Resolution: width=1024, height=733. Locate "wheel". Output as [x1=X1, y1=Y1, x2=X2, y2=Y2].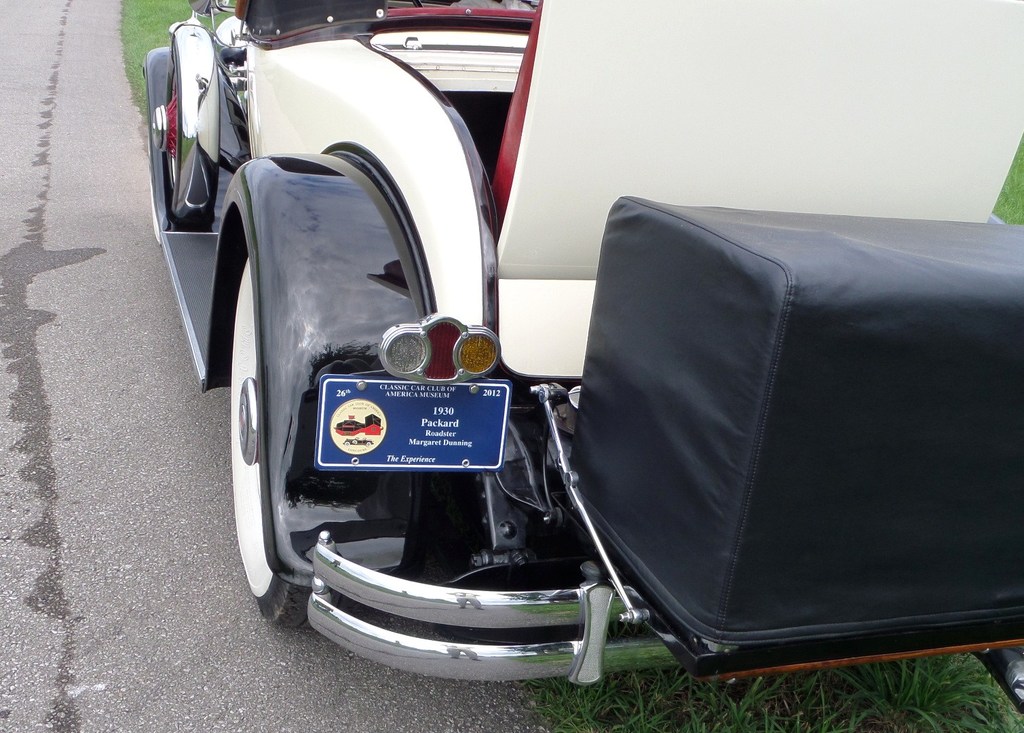
[x1=219, y1=245, x2=316, y2=635].
